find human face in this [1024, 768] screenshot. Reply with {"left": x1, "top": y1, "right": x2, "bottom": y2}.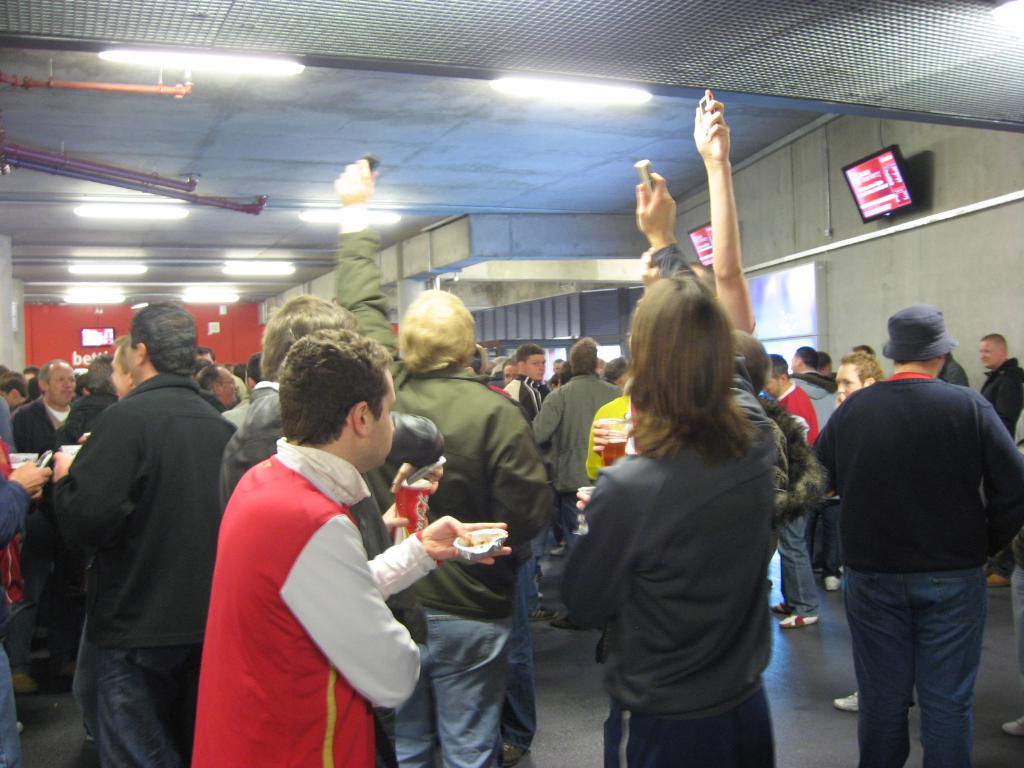
{"left": 376, "top": 367, "right": 396, "bottom": 467}.
